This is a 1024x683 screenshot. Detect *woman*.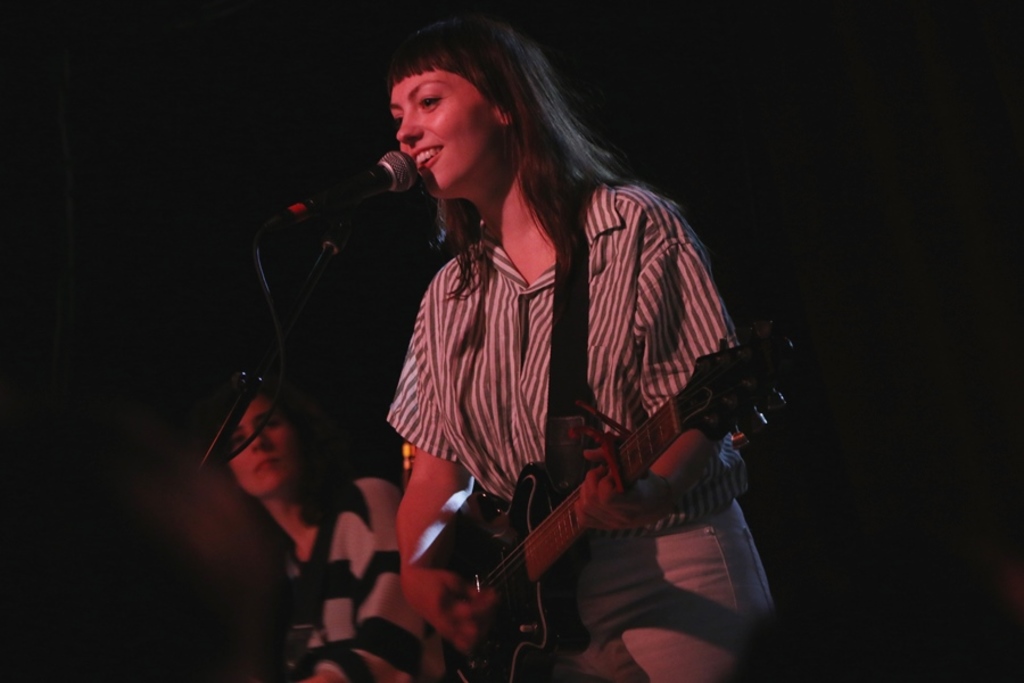
locate(274, 25, 794, 663).
